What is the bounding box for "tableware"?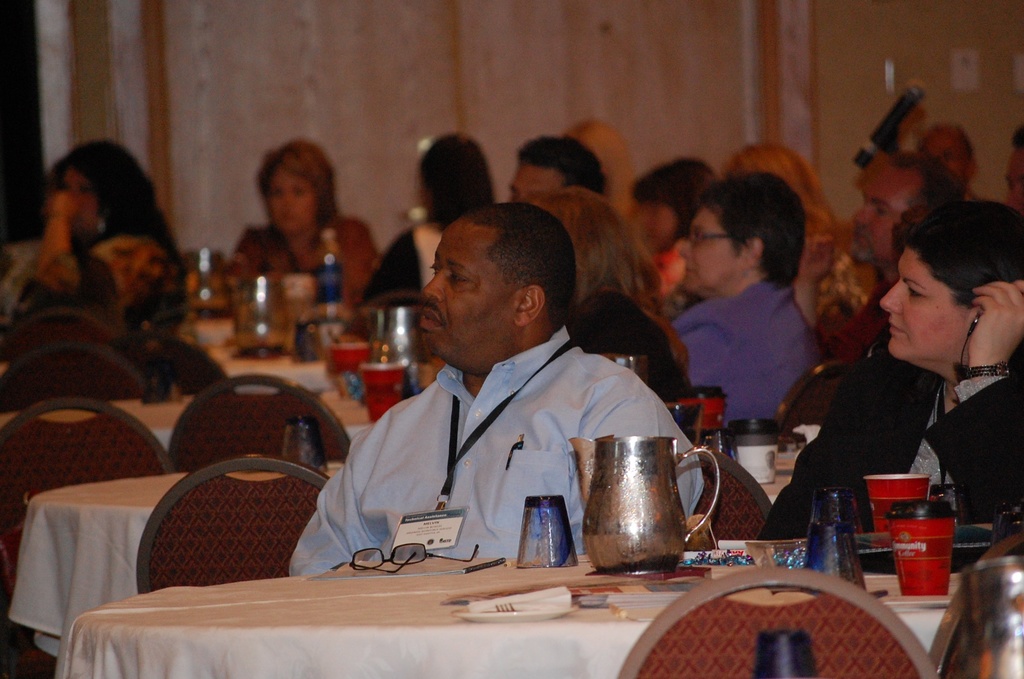
x1=883, y1=501, x2=954, y2=597.
